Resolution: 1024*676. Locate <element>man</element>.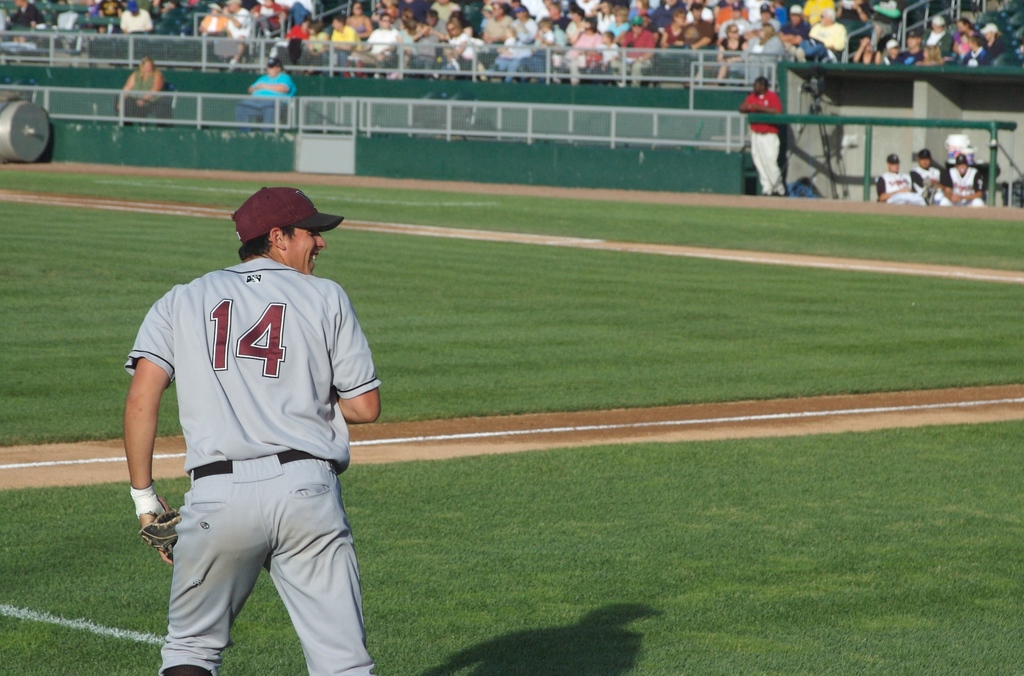
region(120, 0, 155, 33).
